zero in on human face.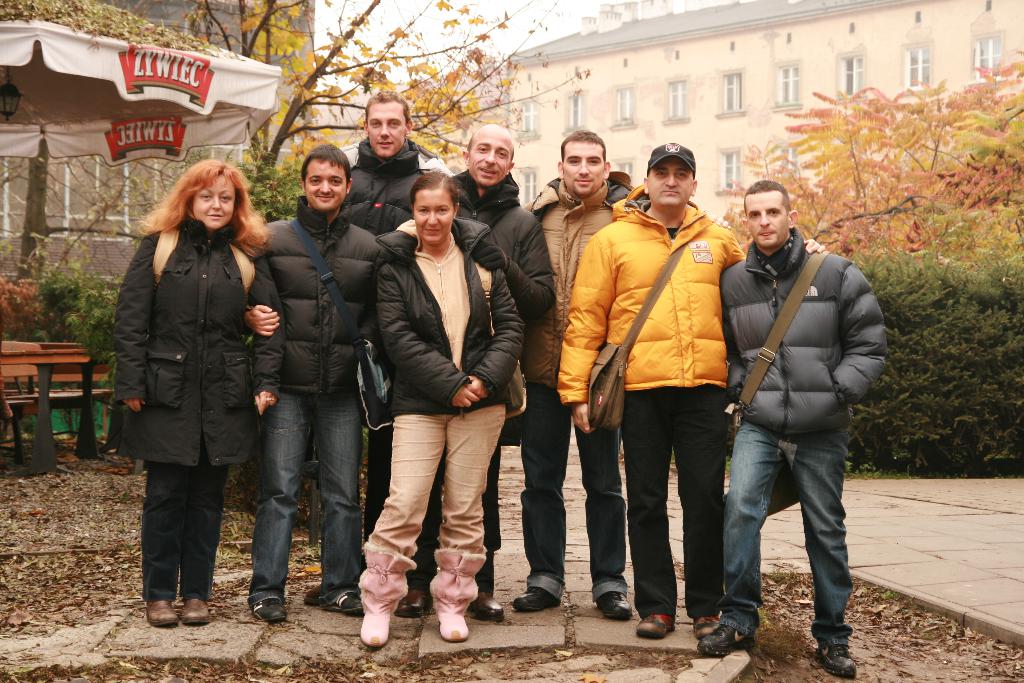
Zeroed in: 301 161 348 210.
